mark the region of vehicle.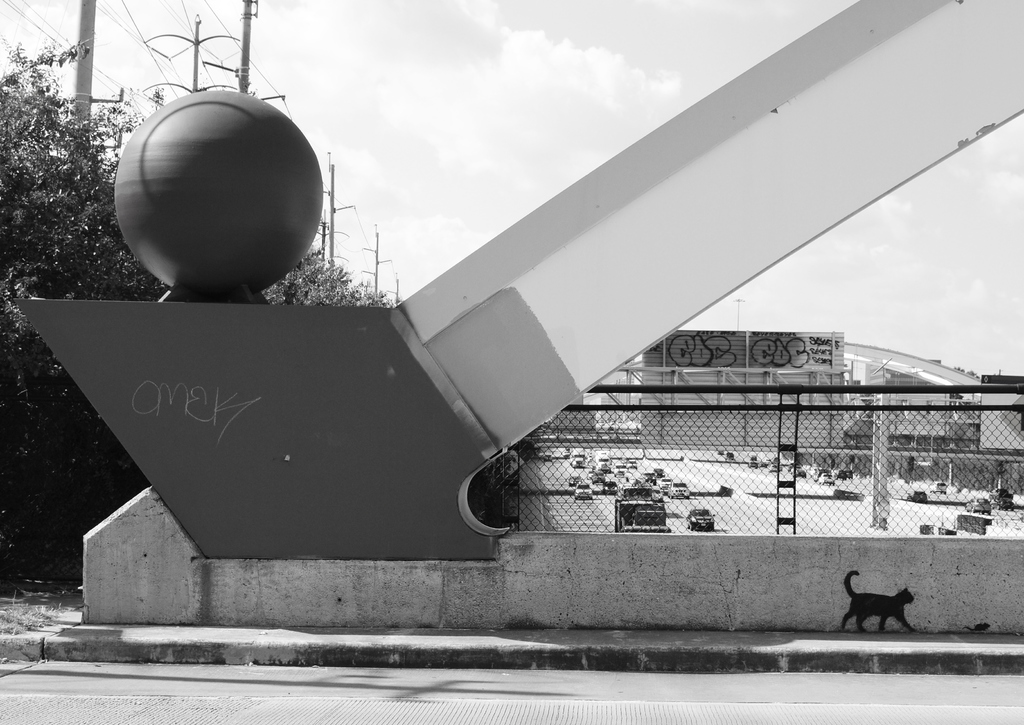
Region: 685,507,713,532.
